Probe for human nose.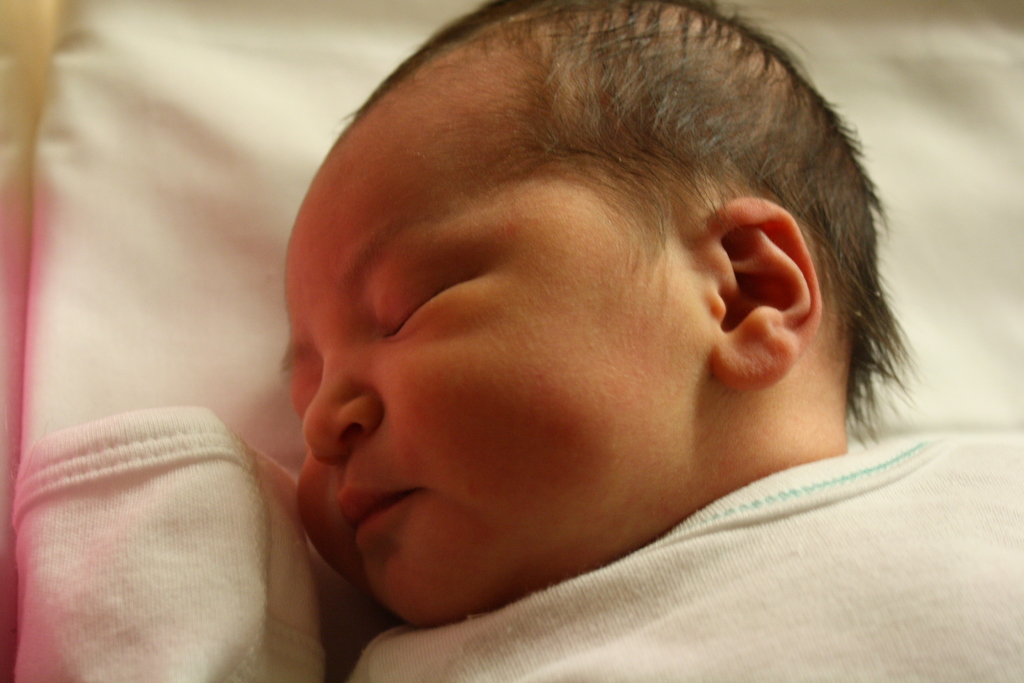
Probe result: 308/342/381/457.
